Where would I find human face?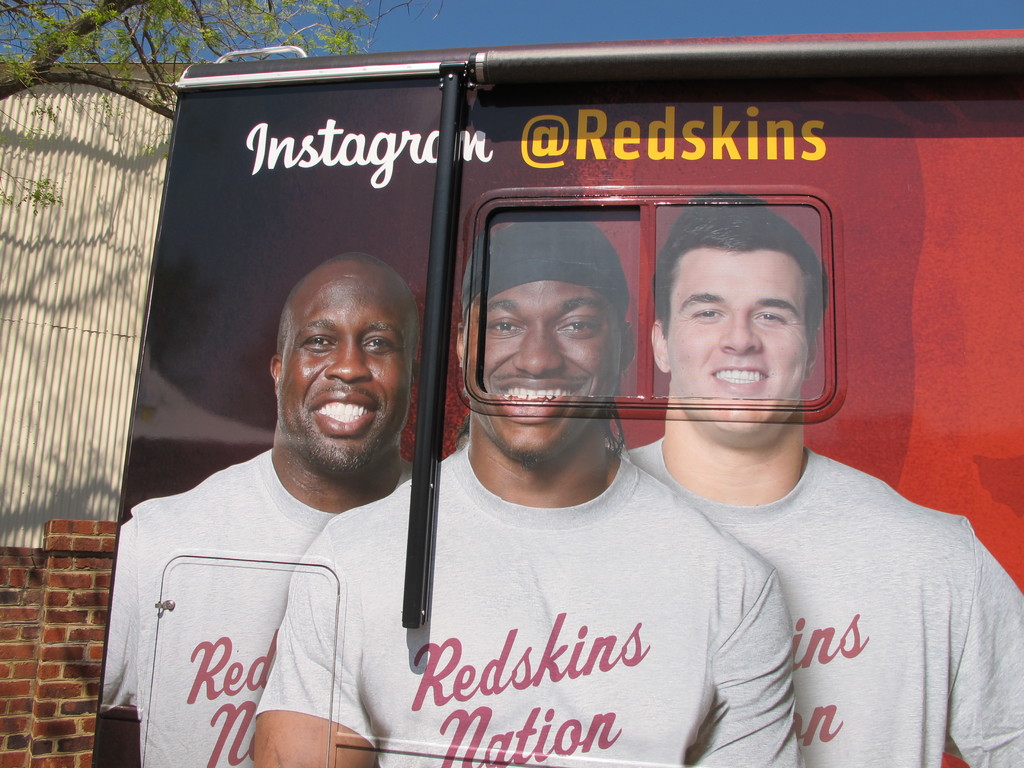
At Rect(667, 252, 812, 445).
